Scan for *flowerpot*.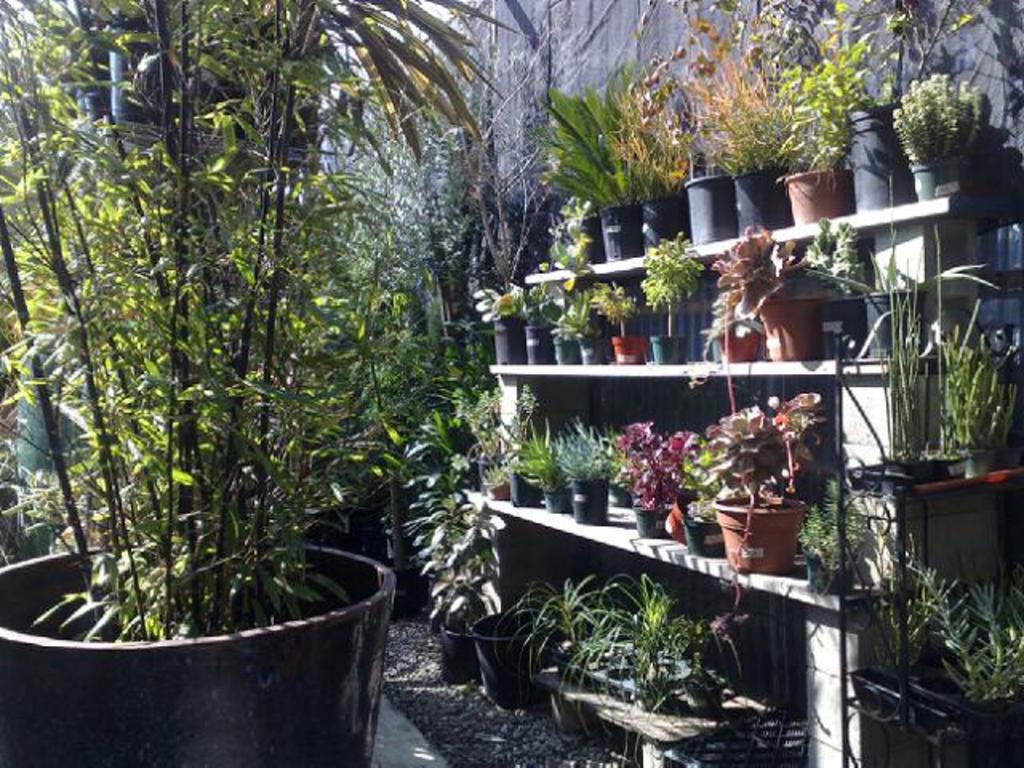
Scan result: locate(723, 486, 803, 566).
